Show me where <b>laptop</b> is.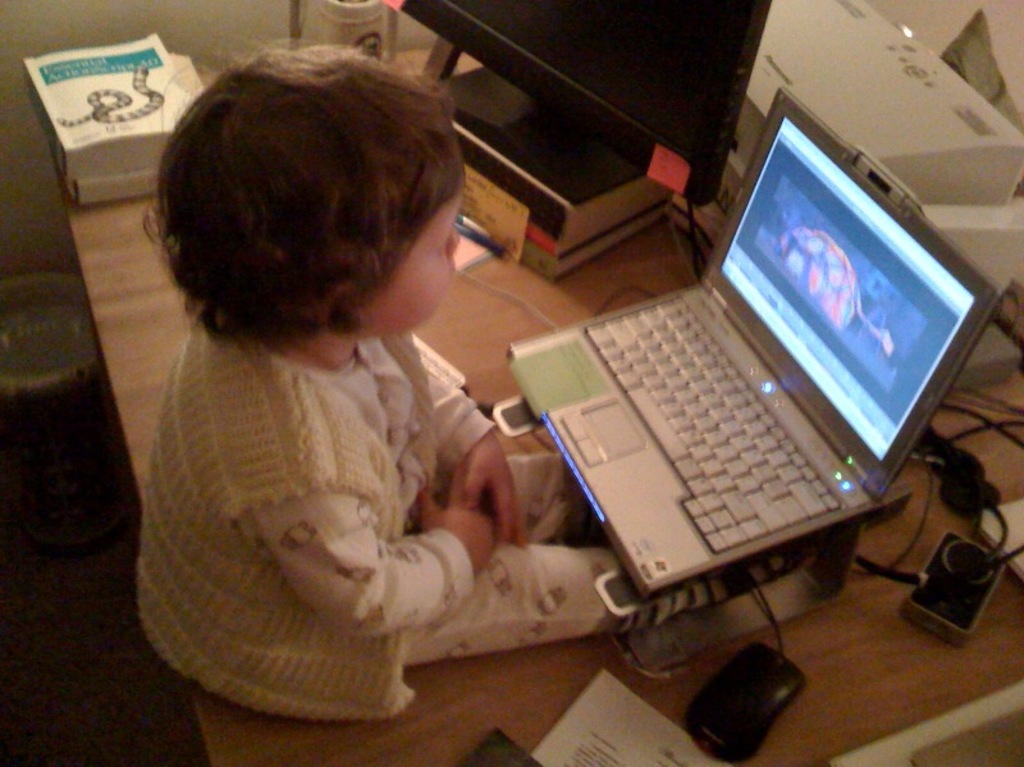
<b>laptop</b> is at (508, 85, 993, 595).
